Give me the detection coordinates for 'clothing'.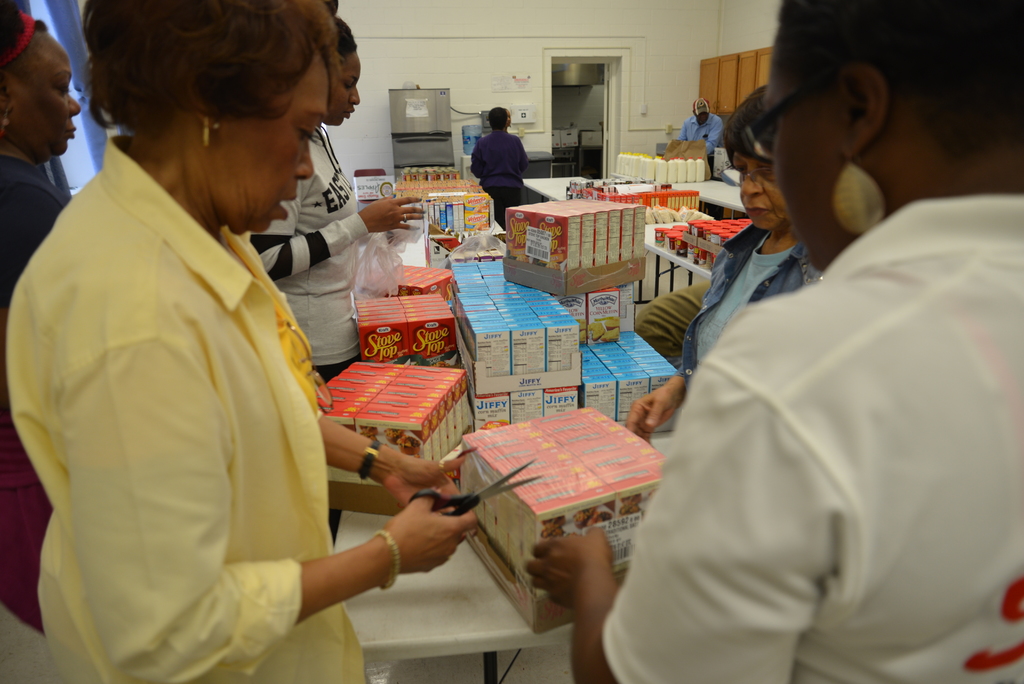
{"x1": 566, "y1": 184, "x2": 1023, "y2": 683}.
